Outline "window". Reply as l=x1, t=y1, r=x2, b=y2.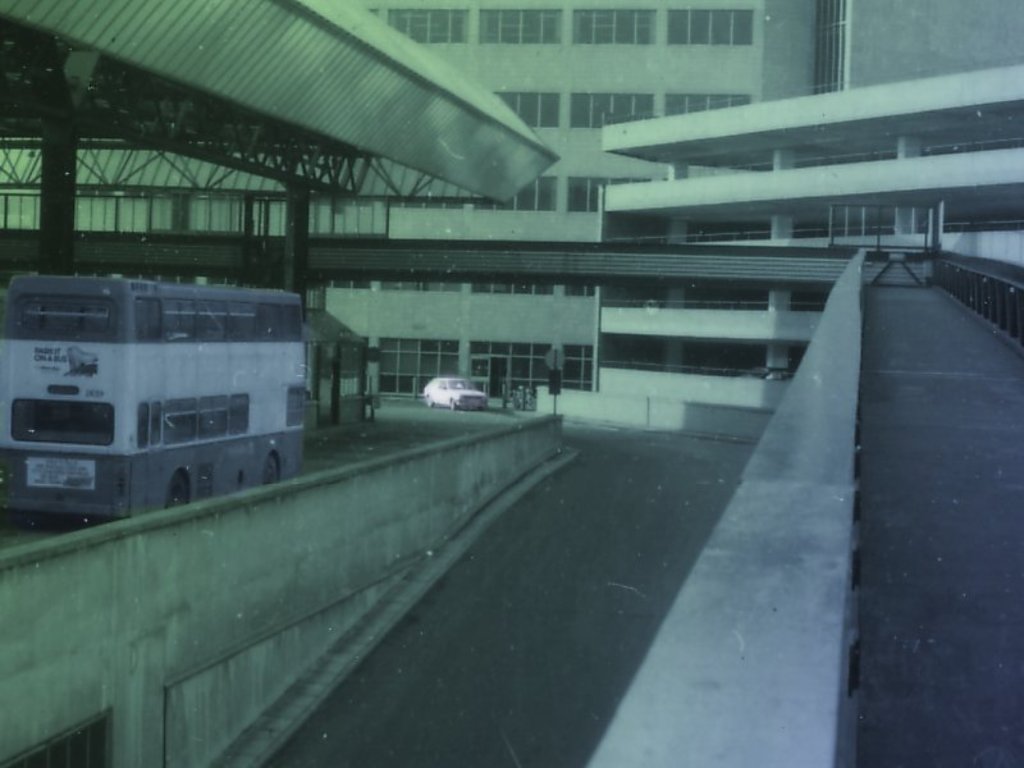
l=488, t=92, r=559, b=131.
